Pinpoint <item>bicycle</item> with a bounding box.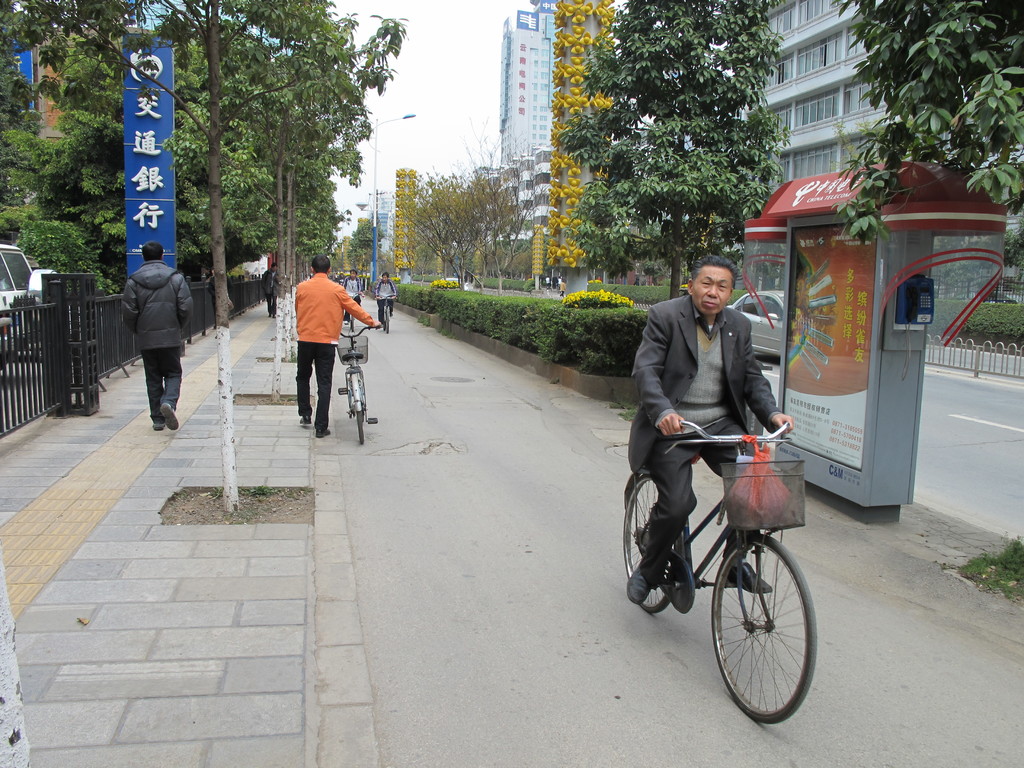
Rect(344, 291, 364, 333).
